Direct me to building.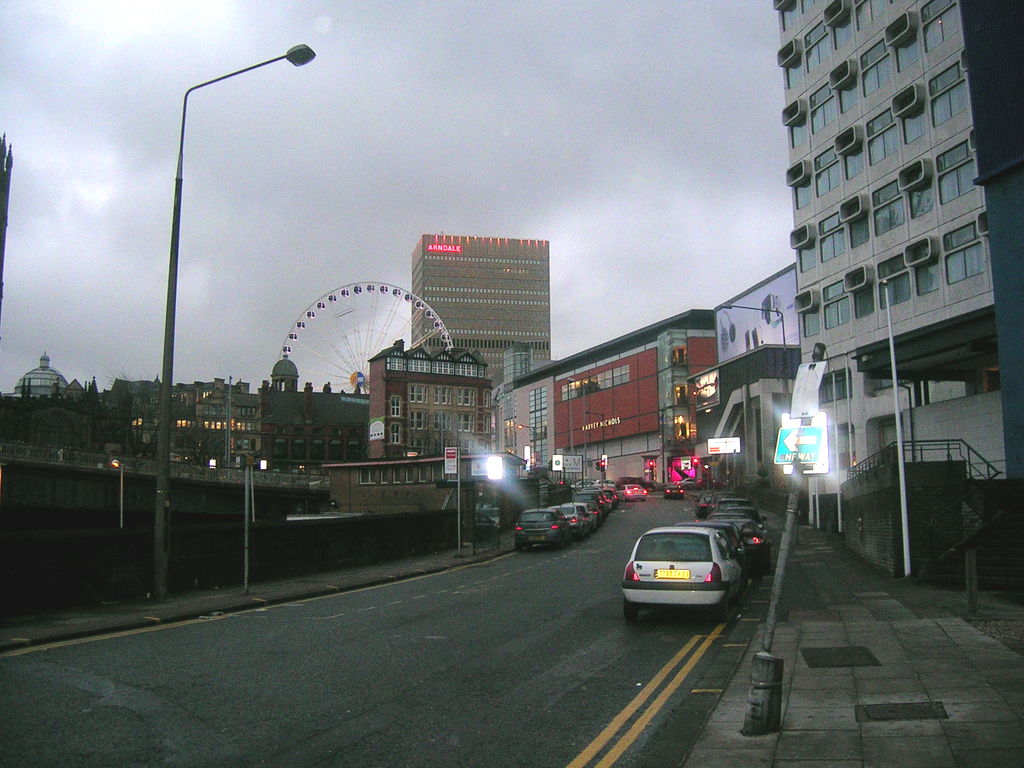
Direction: rect(710, 270, 792, 491).
